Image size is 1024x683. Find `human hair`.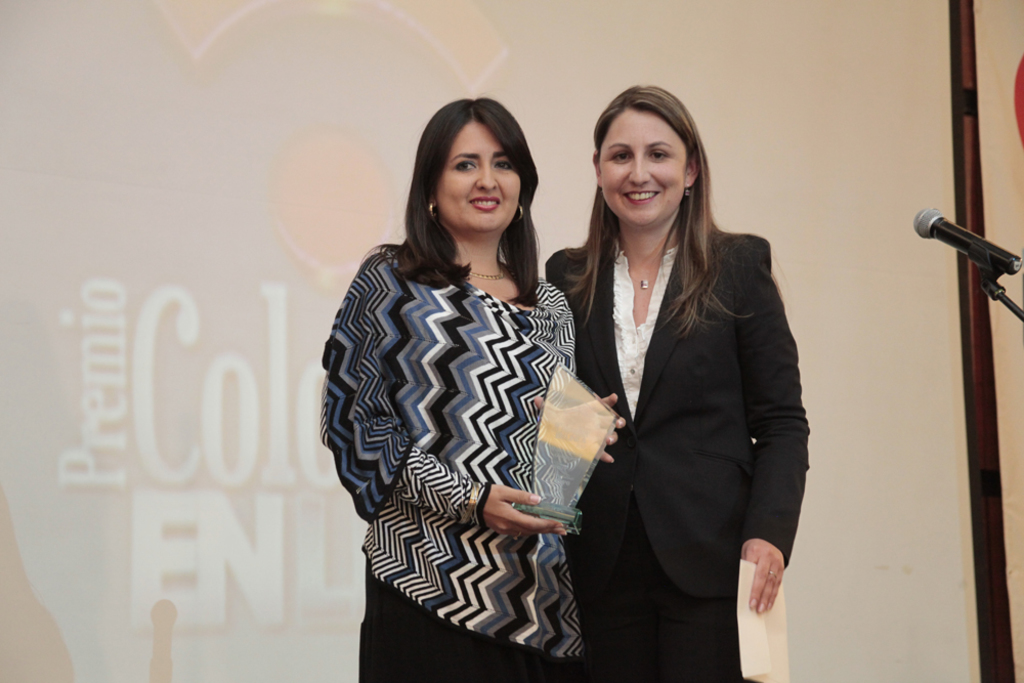
select_region(562, 76, 733, 336).
